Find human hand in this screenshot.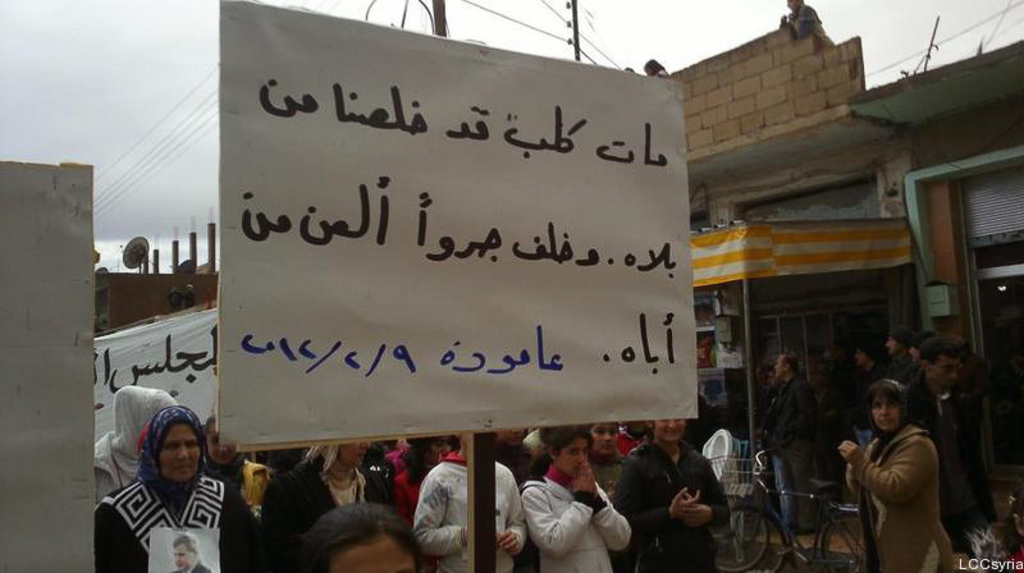
The bounding box for human hand is 591/476/604/503.
